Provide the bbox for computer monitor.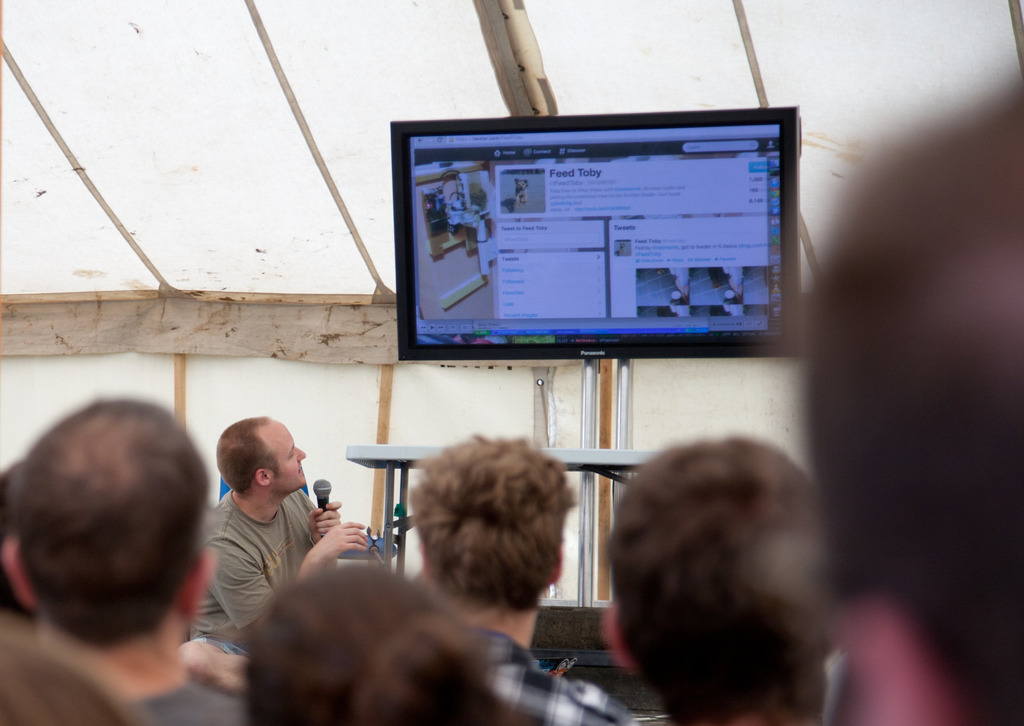
box(385, 95, 813, 372).
